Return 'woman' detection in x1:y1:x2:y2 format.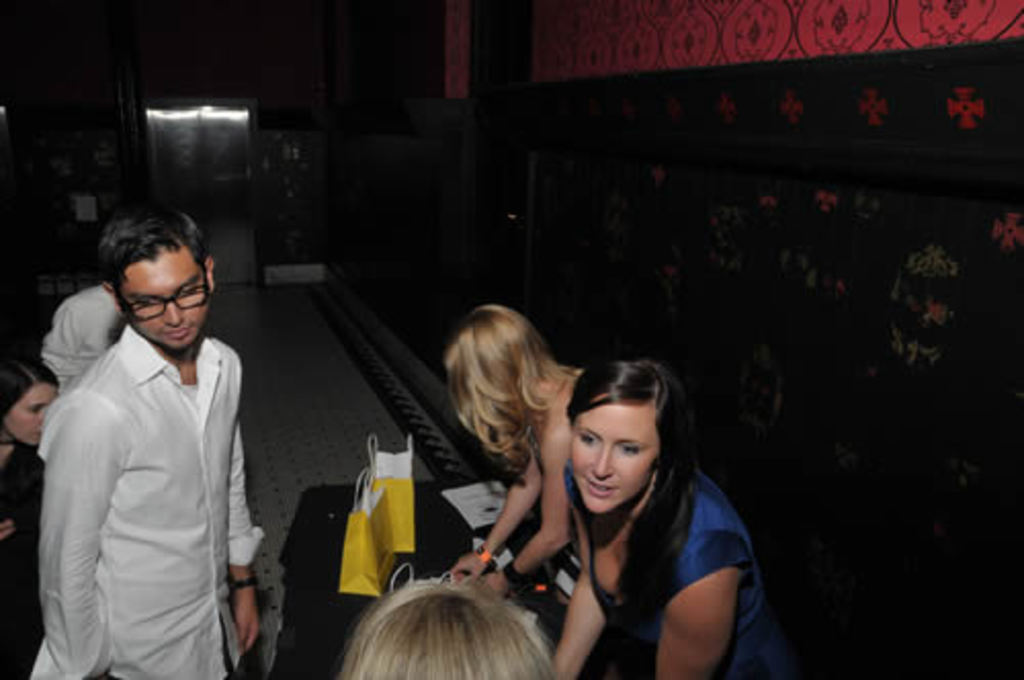
438:299:596:598.
